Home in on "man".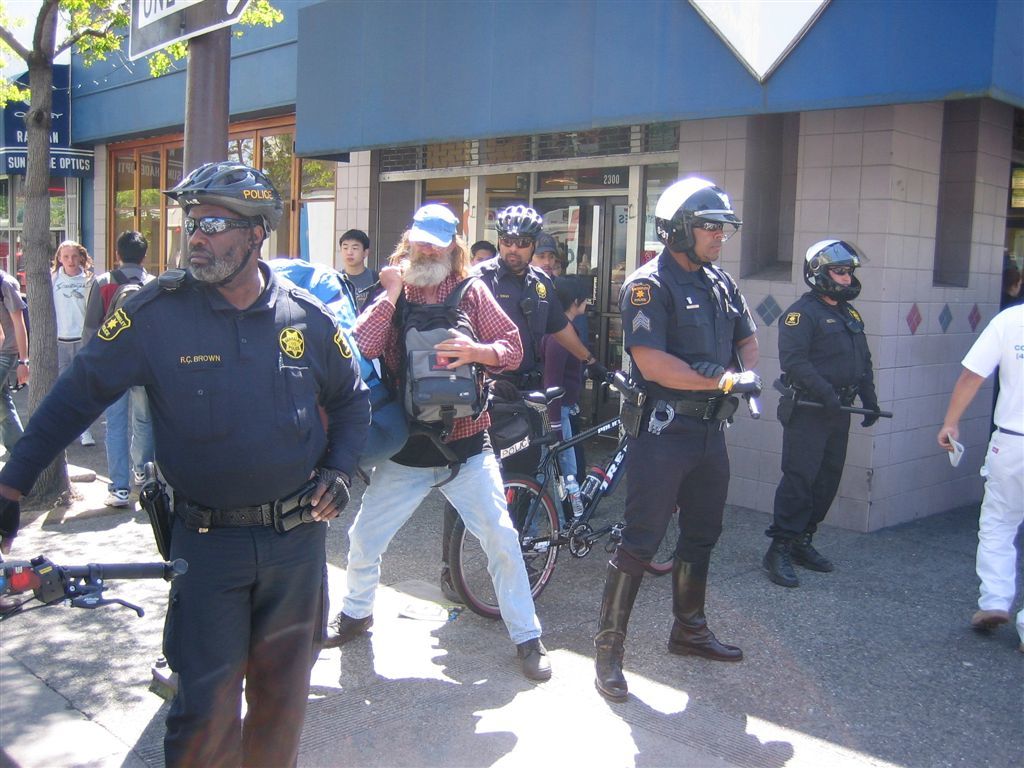
Homed in at 435, 202, 608, 604.
